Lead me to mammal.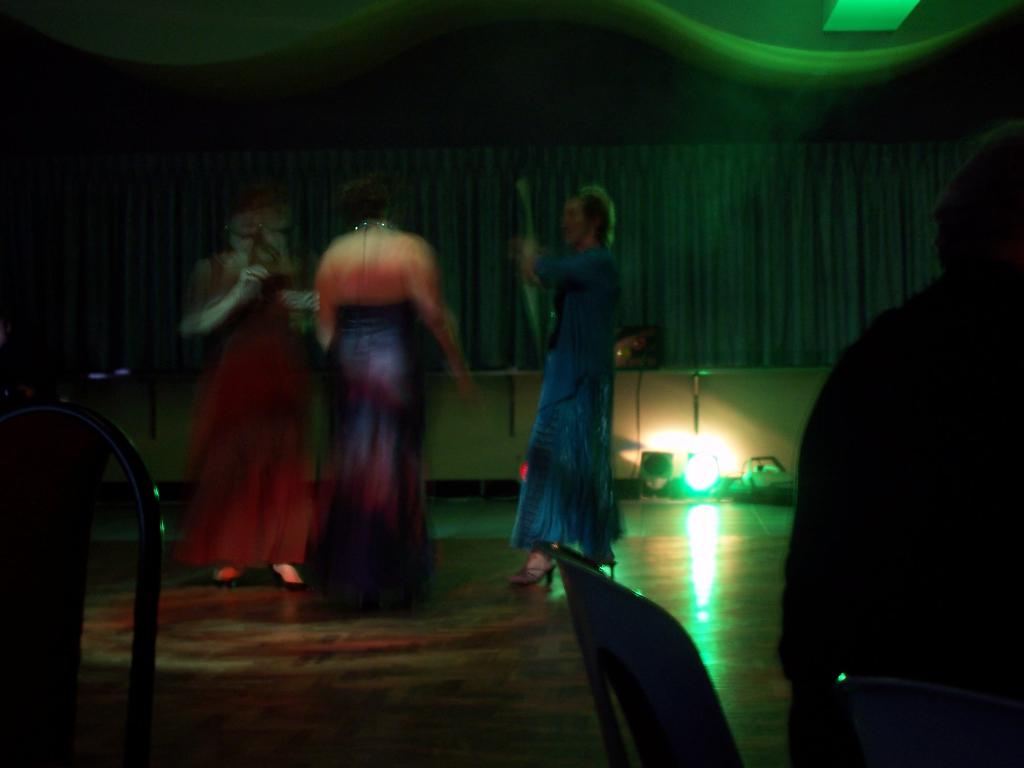
Lead to x1=173, y1=201, x2=330, y2=590.
